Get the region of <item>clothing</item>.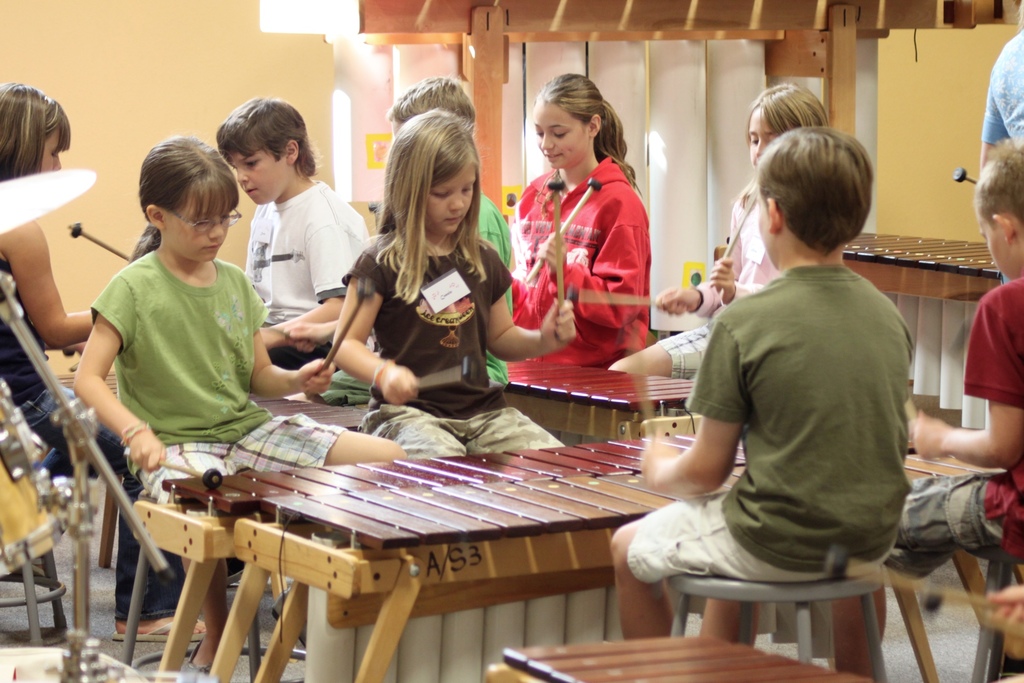
(x1=317, y1=183, x2=515, y2=397).
